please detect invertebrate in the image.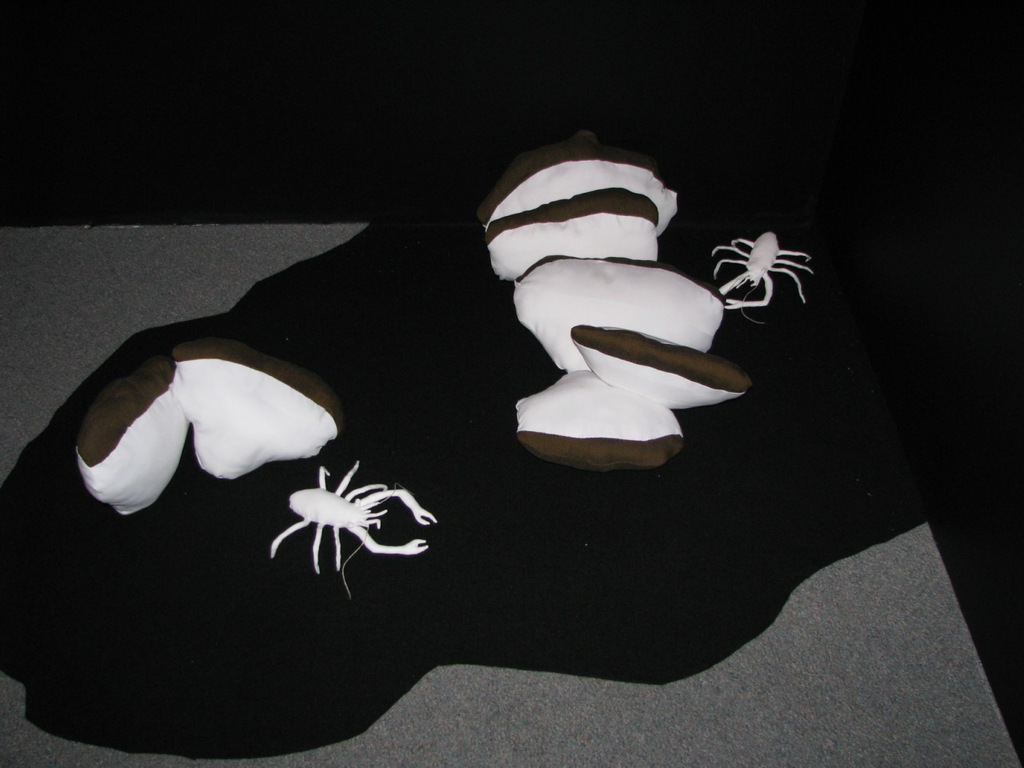
[x1=269, y1=458, x2=439, y2=596].
